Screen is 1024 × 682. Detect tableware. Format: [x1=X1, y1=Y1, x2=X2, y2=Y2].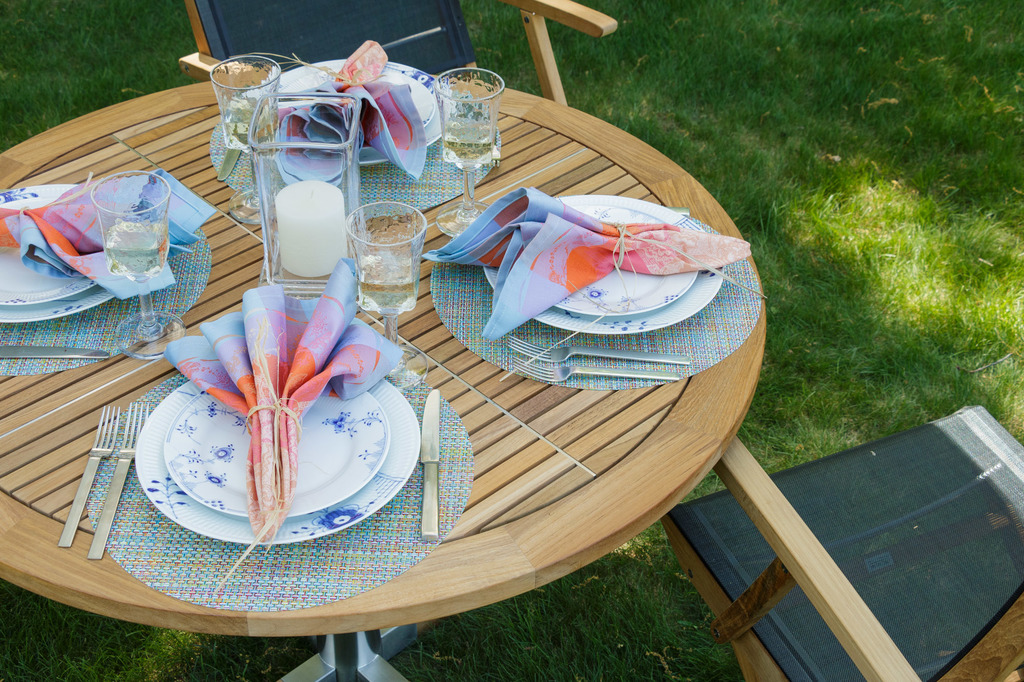
[x1=279, y1=57, x2=445, y2=164].
